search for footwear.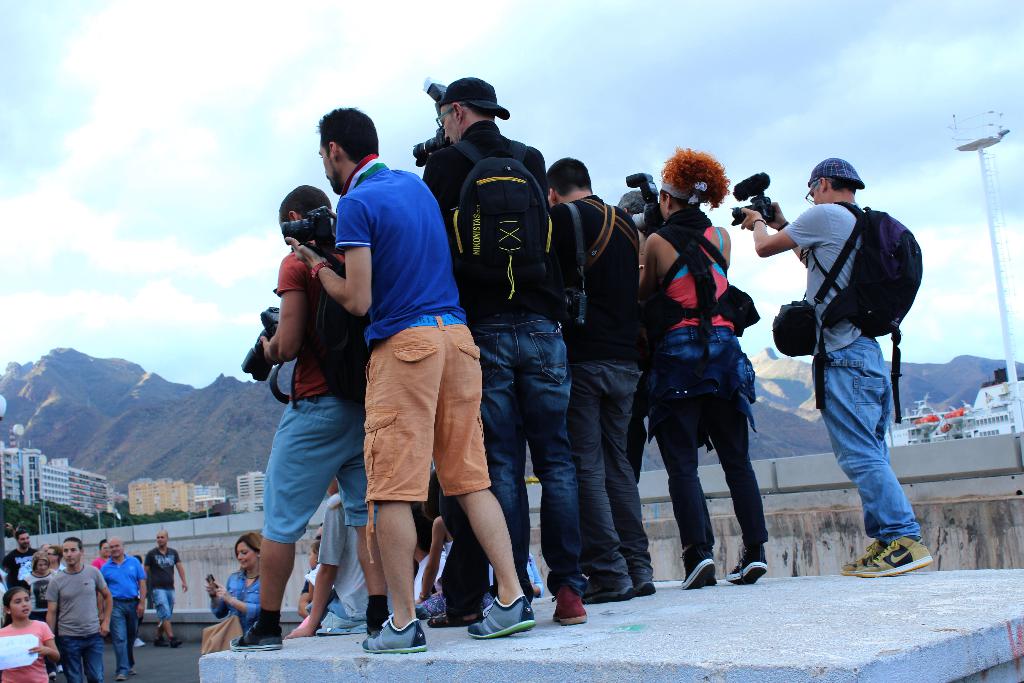
Found at {"left": 134, "top": 638, "right": 145, "bottom": 647}.
